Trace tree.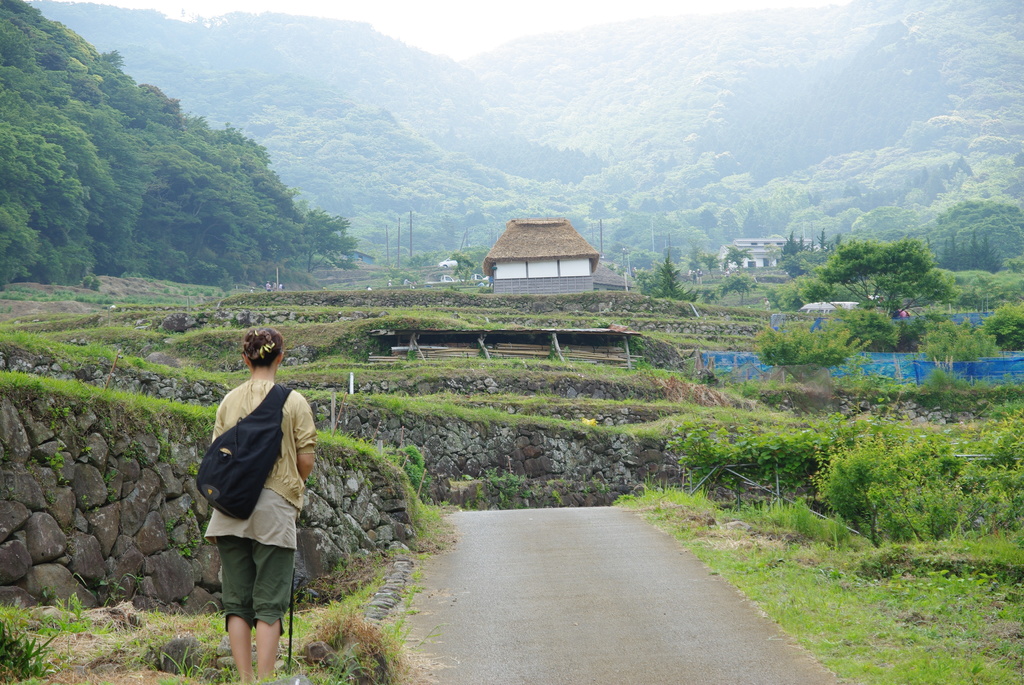
Traced to detection(808, 411, 970, 546).
